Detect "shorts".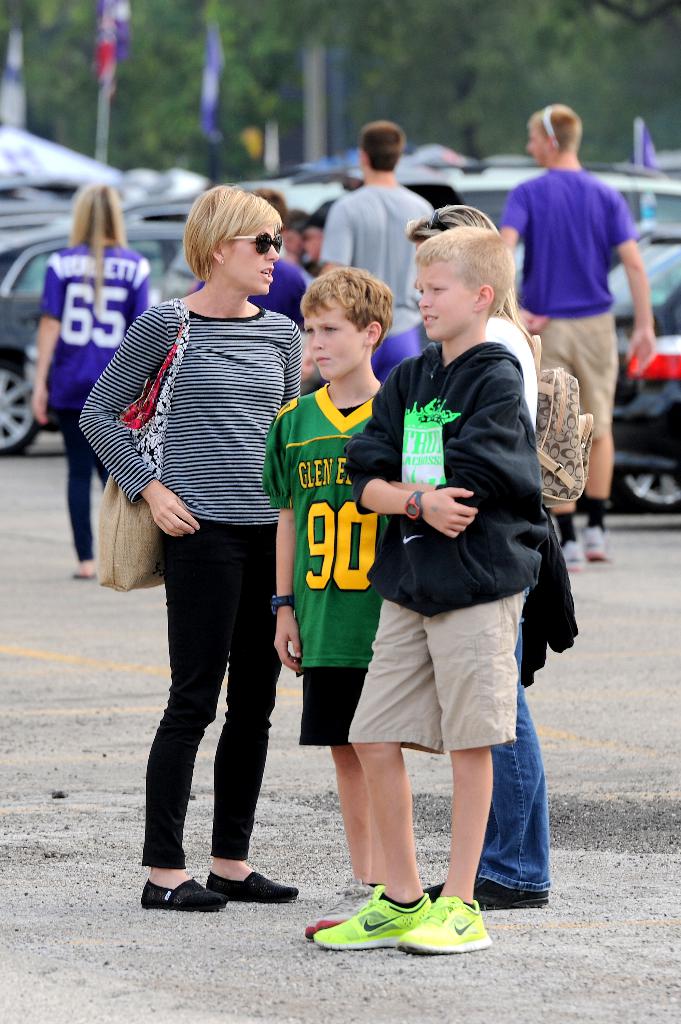
Detected at select_region(298, 667, 365, 744).
